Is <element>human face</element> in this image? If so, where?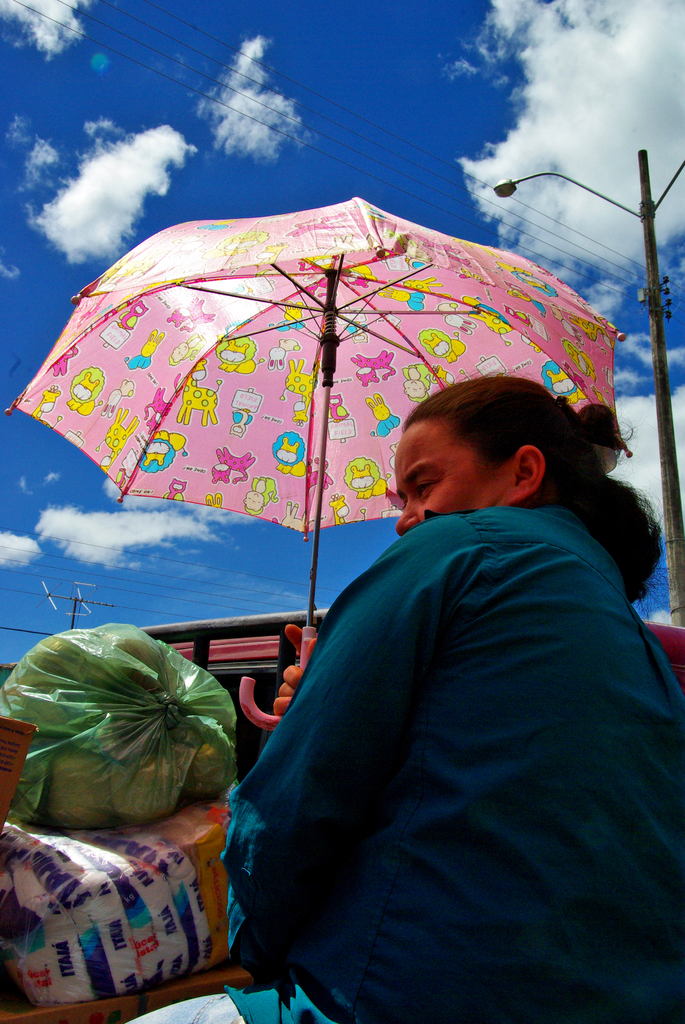
Yes, at Rect(398, 426, 508, 532).
